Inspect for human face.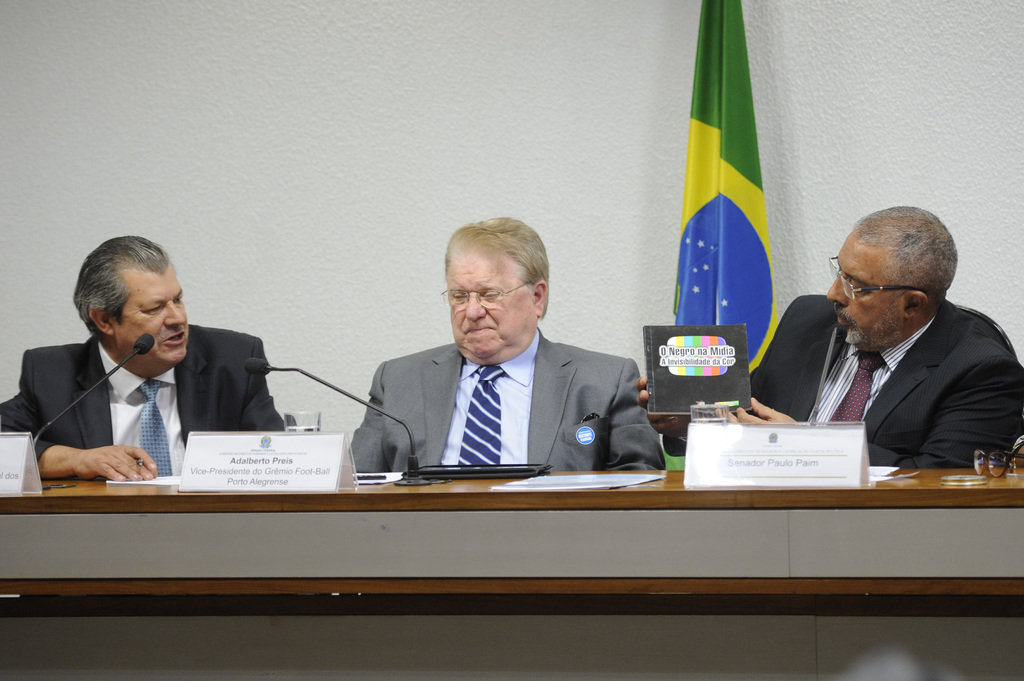
Inspection: box=[115, 269, 189, 362].
